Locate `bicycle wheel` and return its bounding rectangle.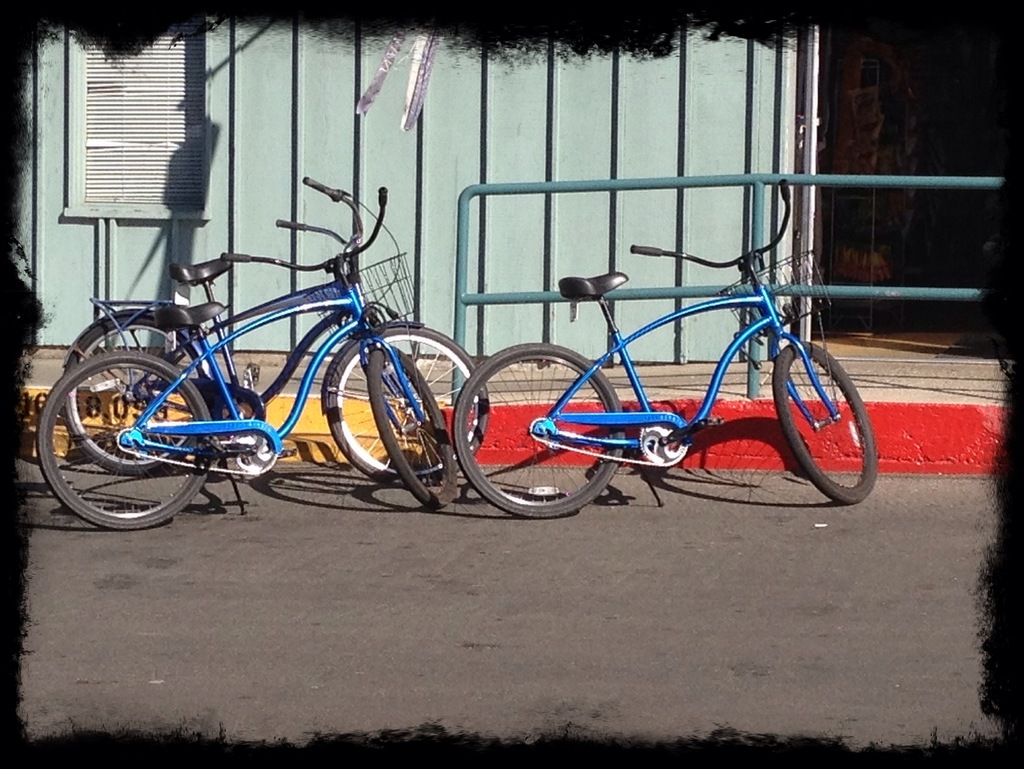
769, 338, 877, 506.
